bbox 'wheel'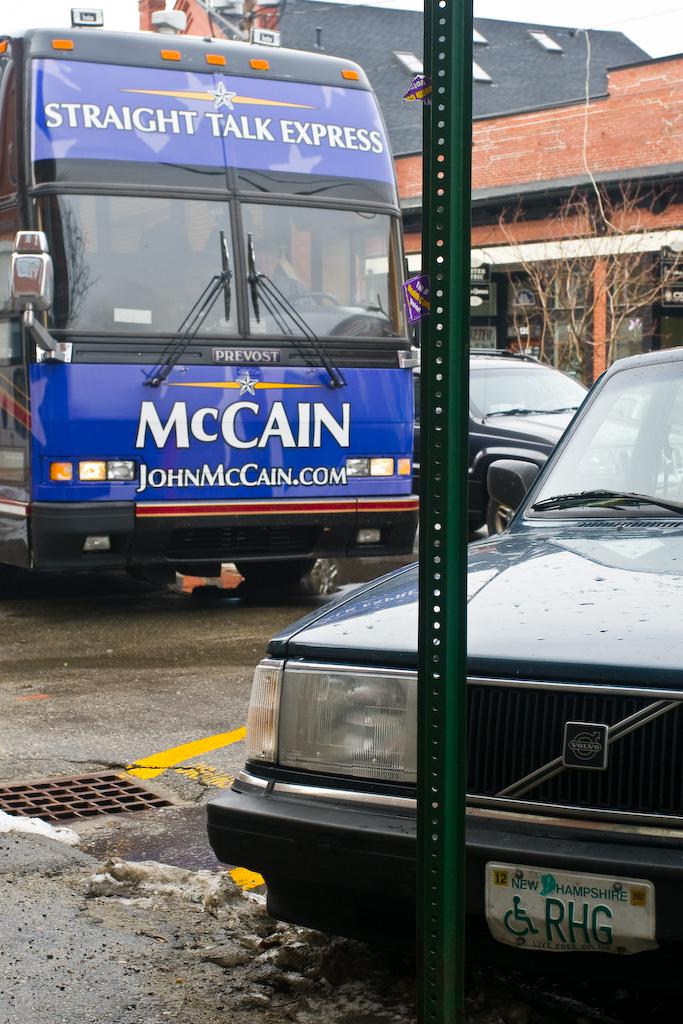
486,492,518,534
